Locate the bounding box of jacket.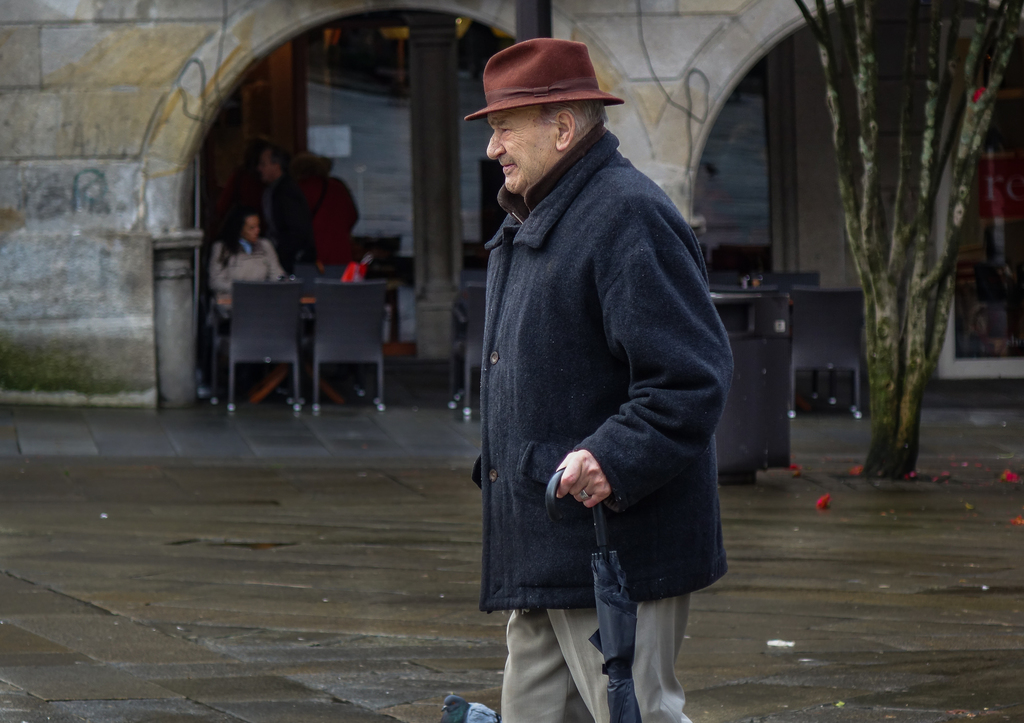
Bounding box: [left=462, top=127, right=745, bottom=587].
